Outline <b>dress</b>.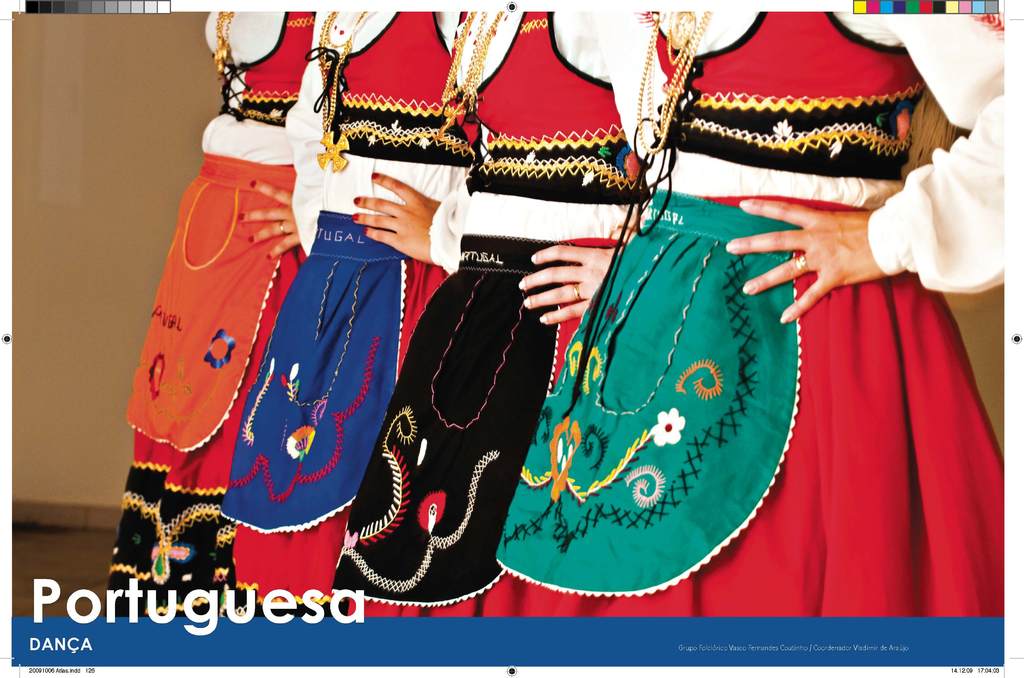
Outline: 605/3/1002/297.
